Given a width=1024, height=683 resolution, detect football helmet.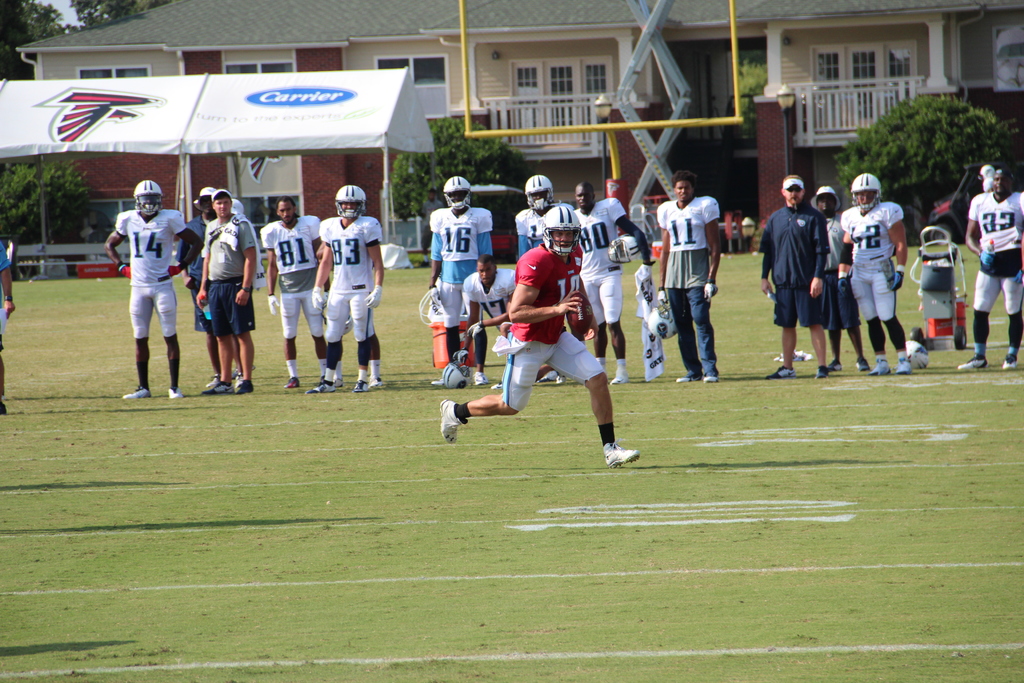
box(335, 185, 366, 220).
